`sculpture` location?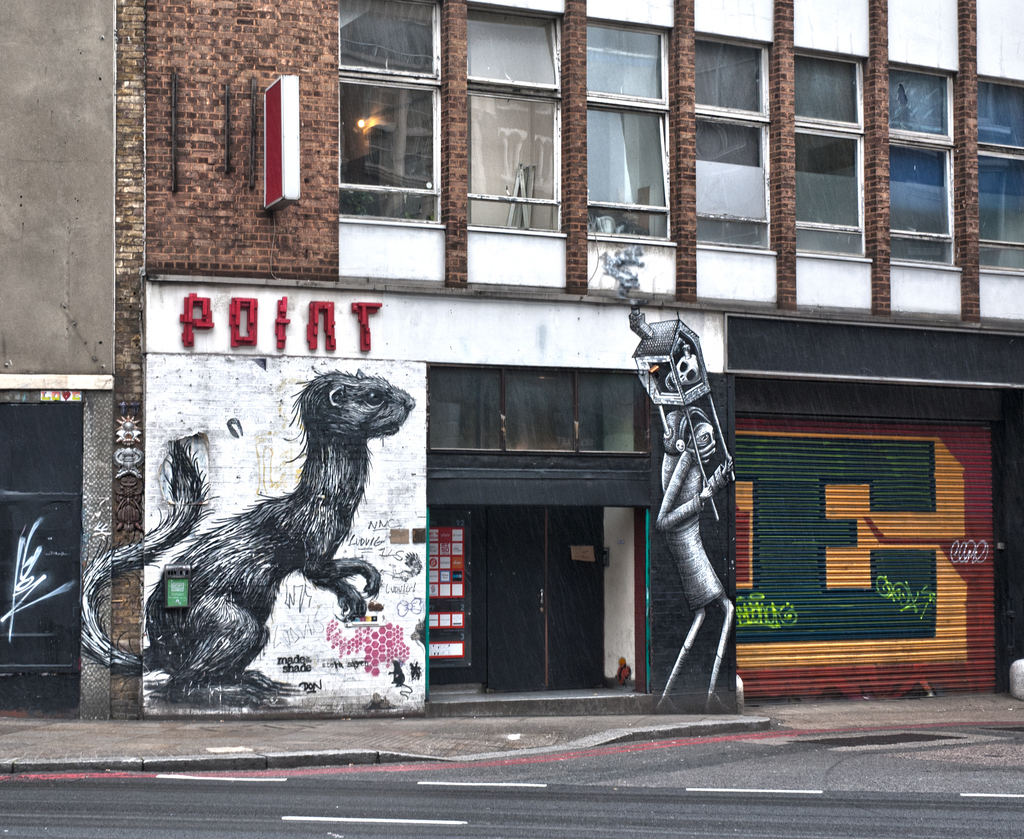
x1=655 y1=410 x2=726 y2=718
